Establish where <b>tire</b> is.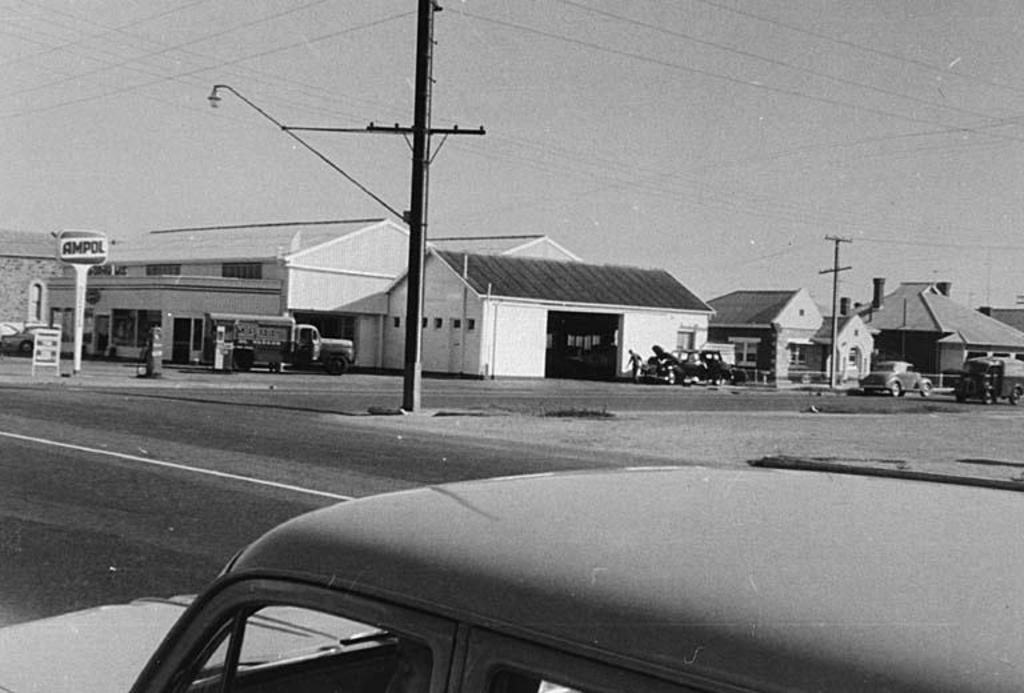
Established at <bbox>16, 337, 33, 354</bbox>.
